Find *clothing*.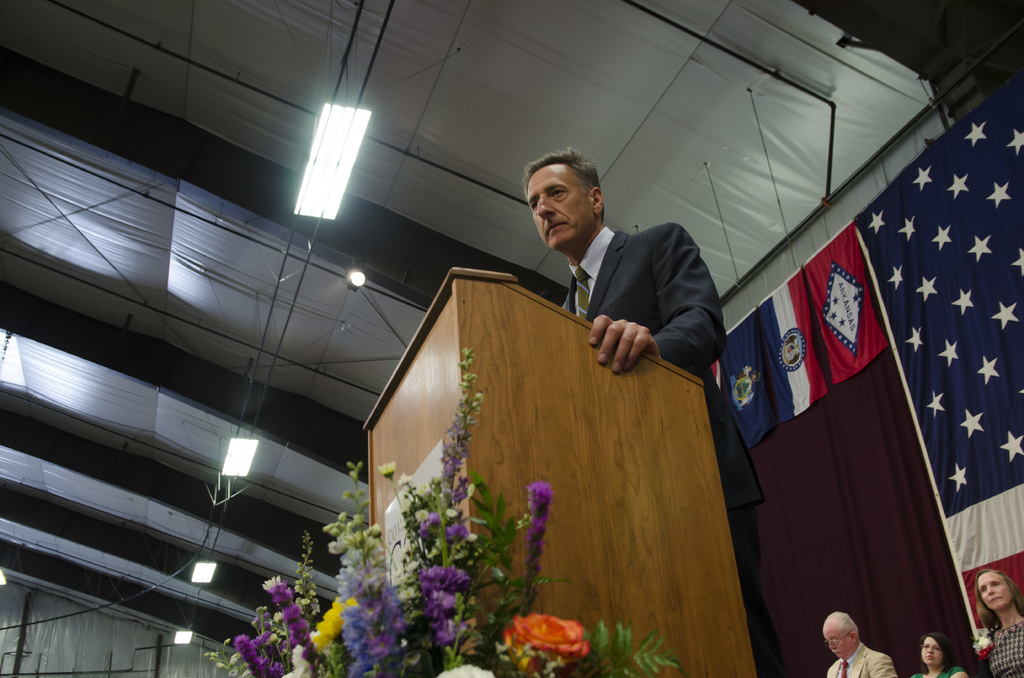
BBox(908, 664, 963, 677).
